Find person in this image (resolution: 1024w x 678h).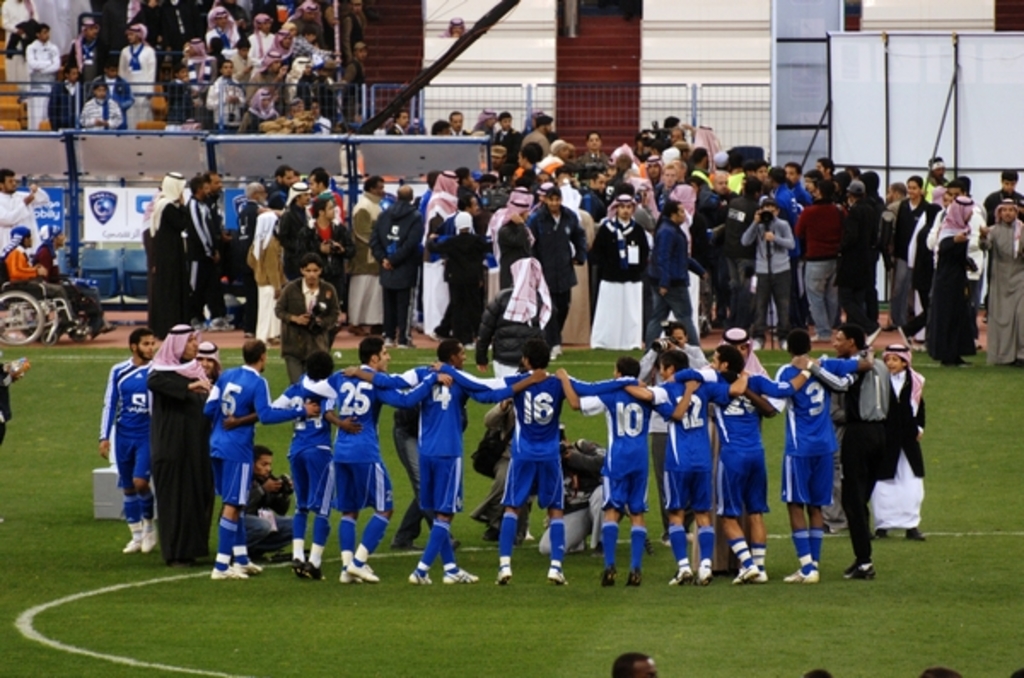
l=169, t=31, r=213, b=87.
